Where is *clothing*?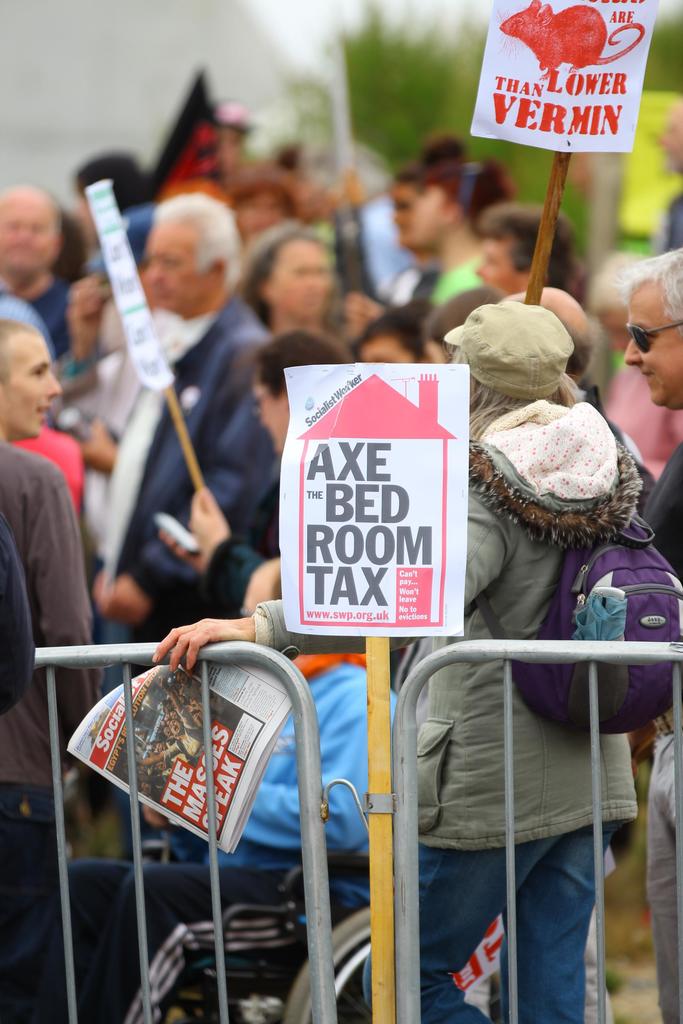
637/434/682/1023.
